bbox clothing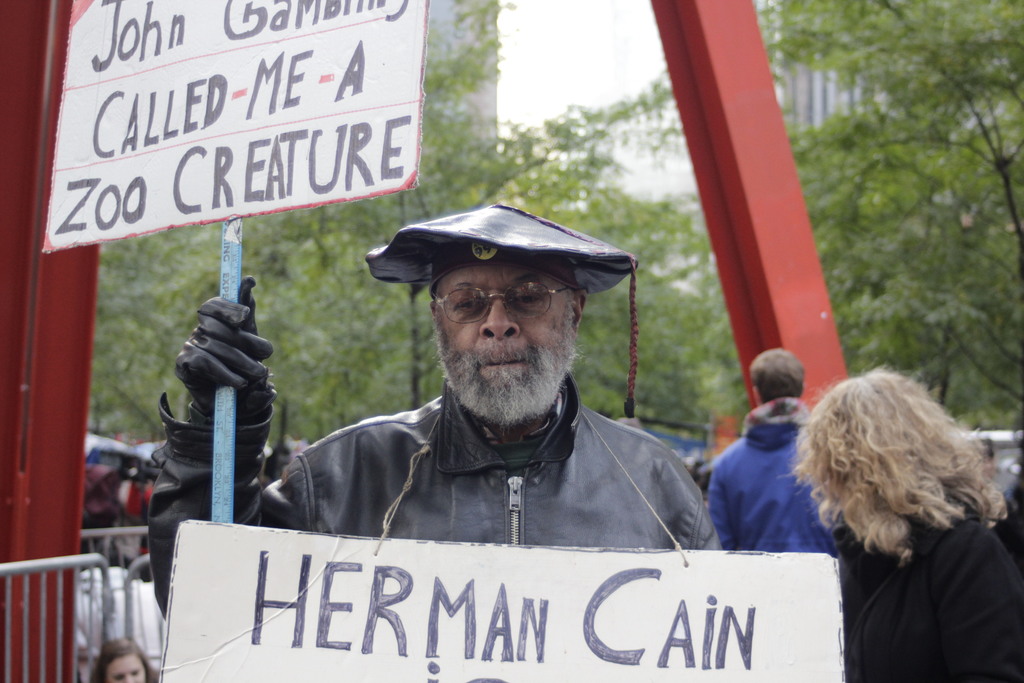
{"left": 991, "top": 498, "right": 1023, "bottom": 570}
